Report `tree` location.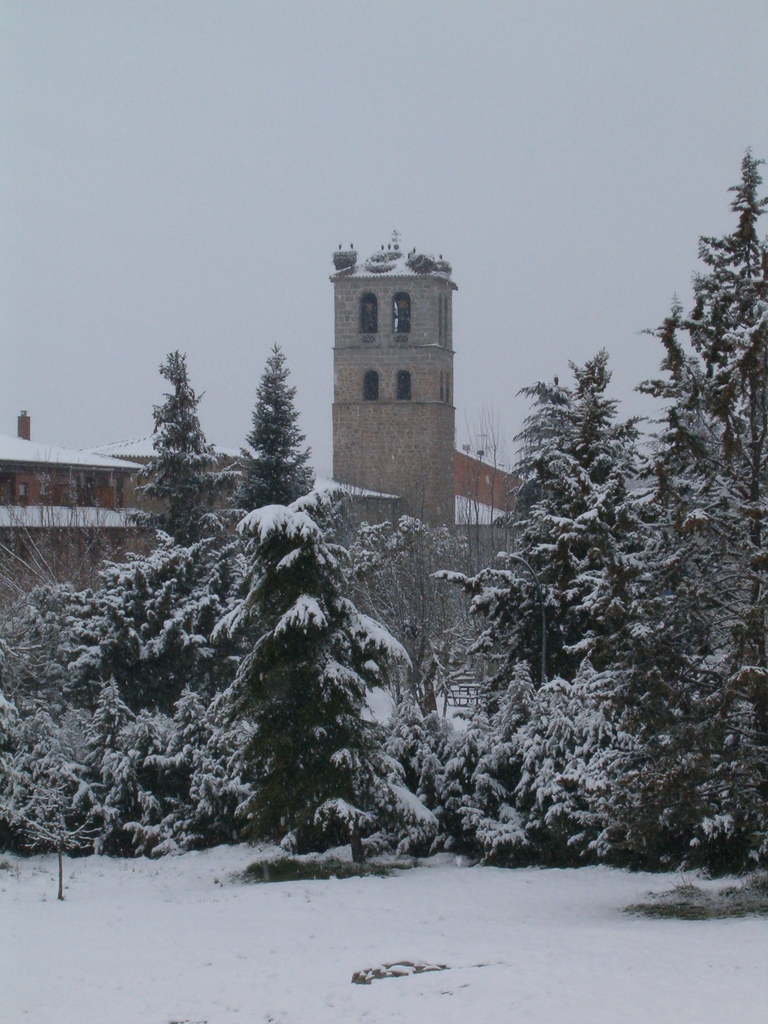
Report: crop(568, 368, 666, 797).
